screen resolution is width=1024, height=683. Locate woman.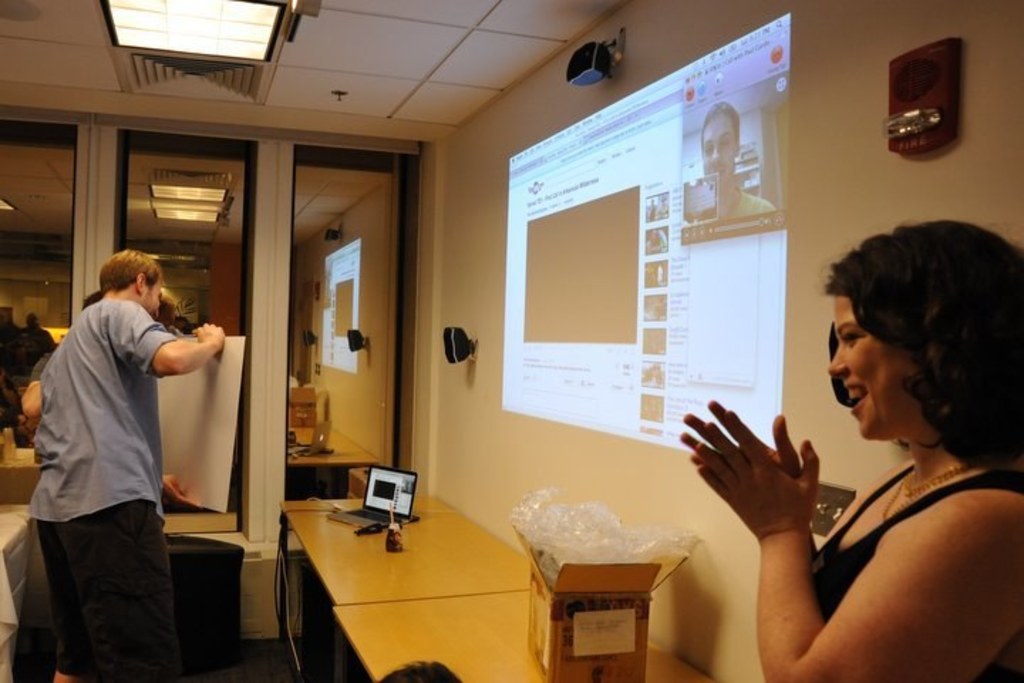
727/212/1021/682.
